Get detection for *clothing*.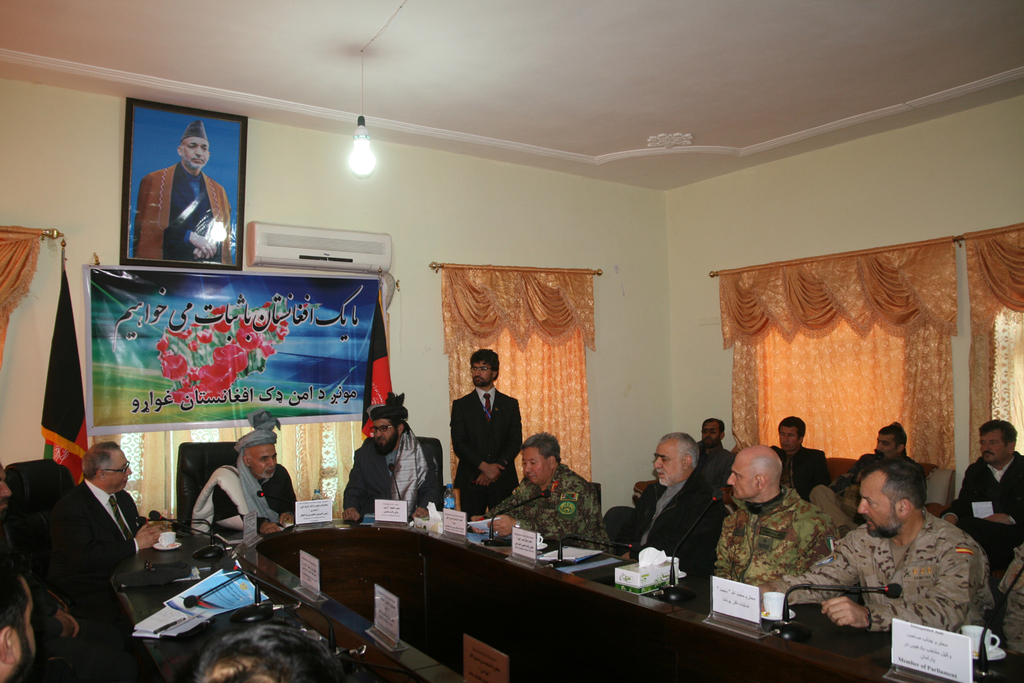
Detection: pyautogui.locateOnScreen(609, 467, 725, 594).
